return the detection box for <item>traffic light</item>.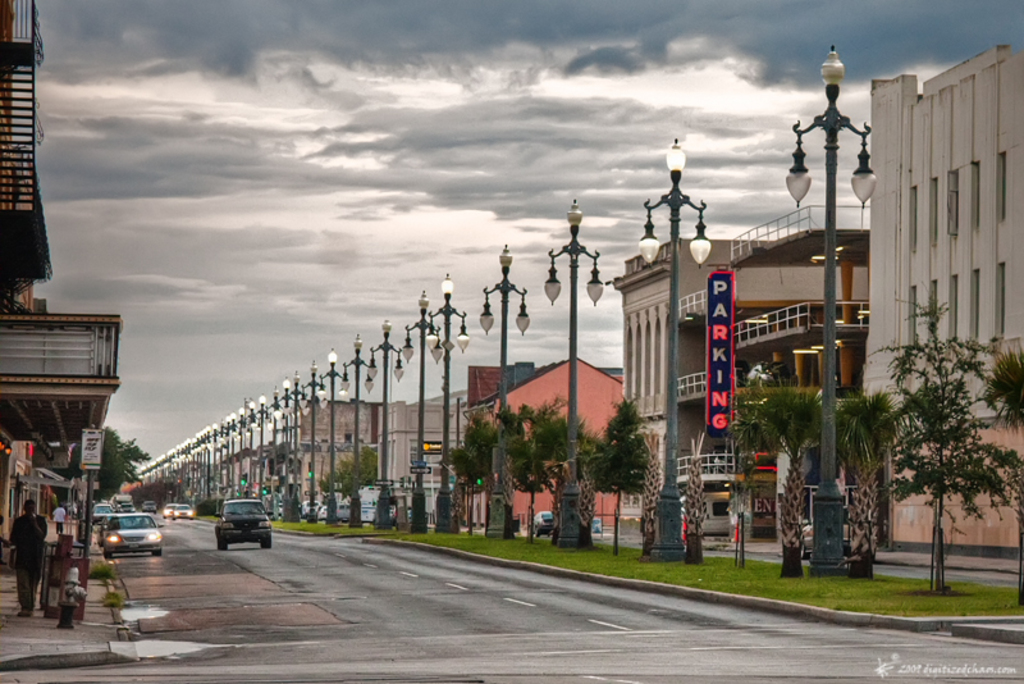
[x1=239, y1=478, x2=246, y2=485].
